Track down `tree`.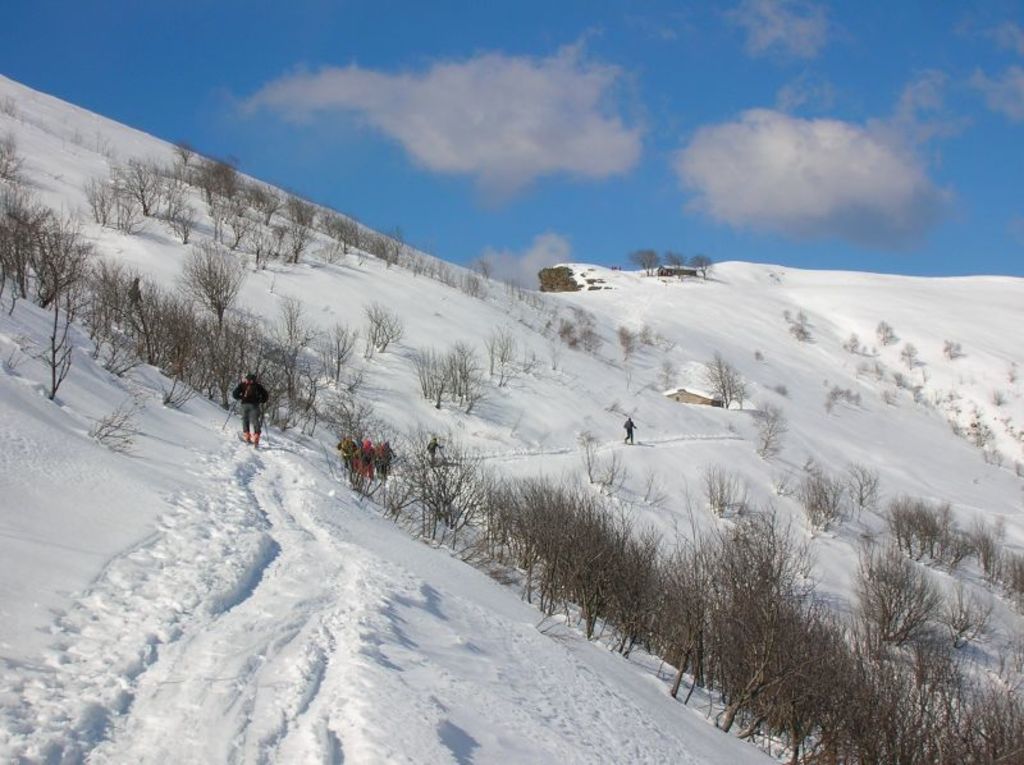
Tracked to box(481, 477, 527, 554).
